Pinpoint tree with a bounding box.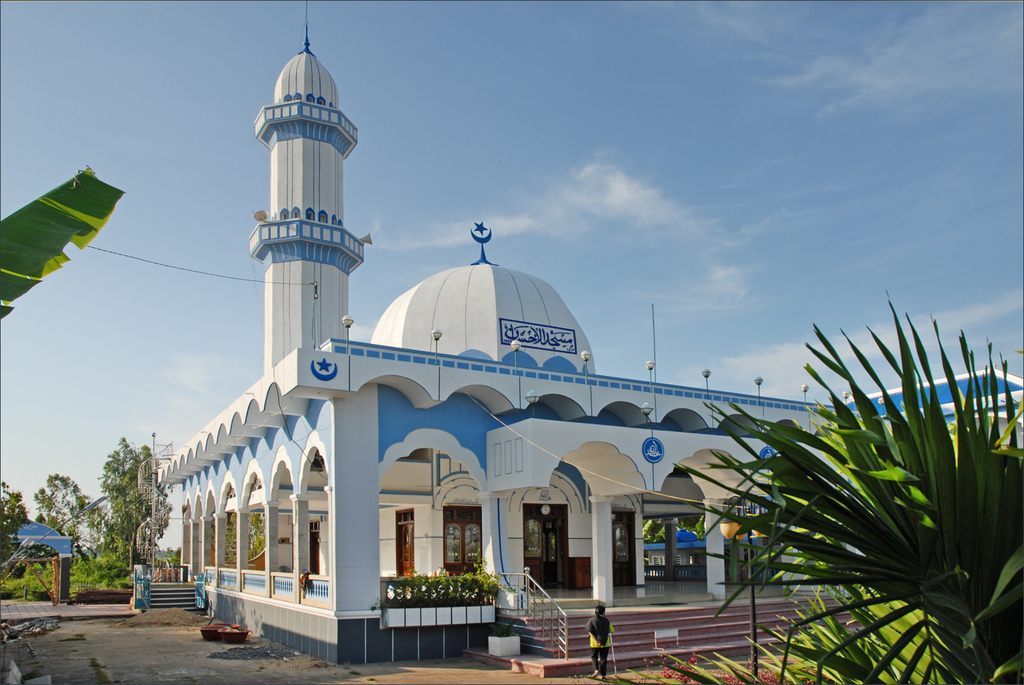
BBox(0, 163, 129, 319).
